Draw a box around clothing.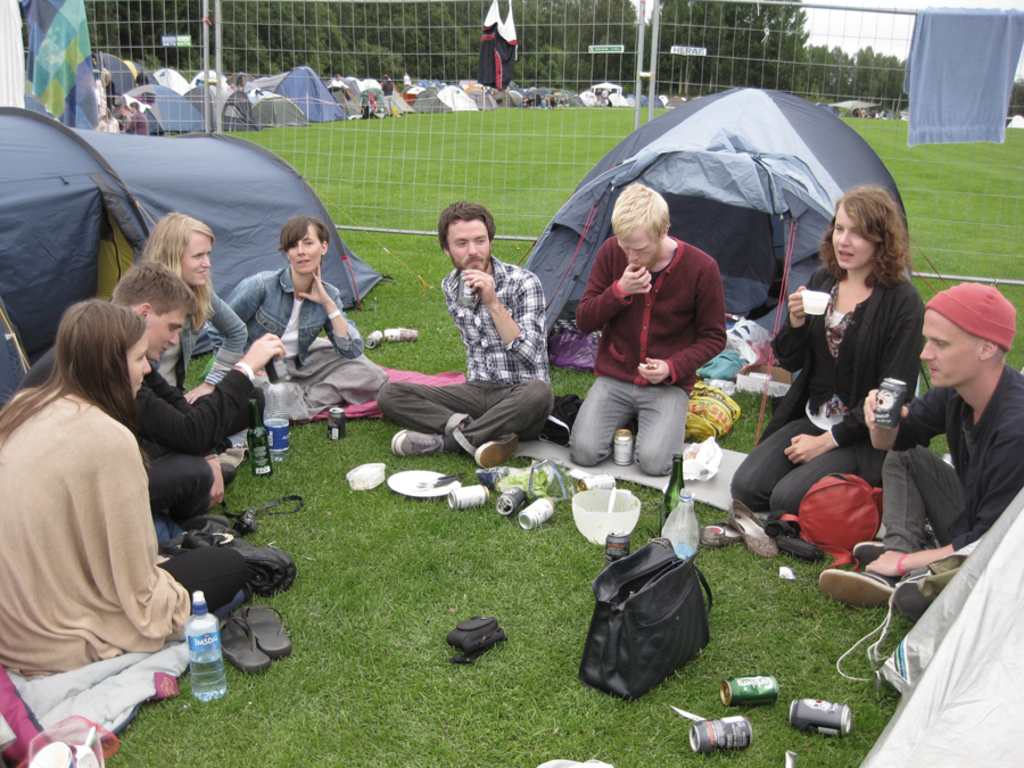
pyautogui.locateOnScreen(0, 389, 236, 677).
